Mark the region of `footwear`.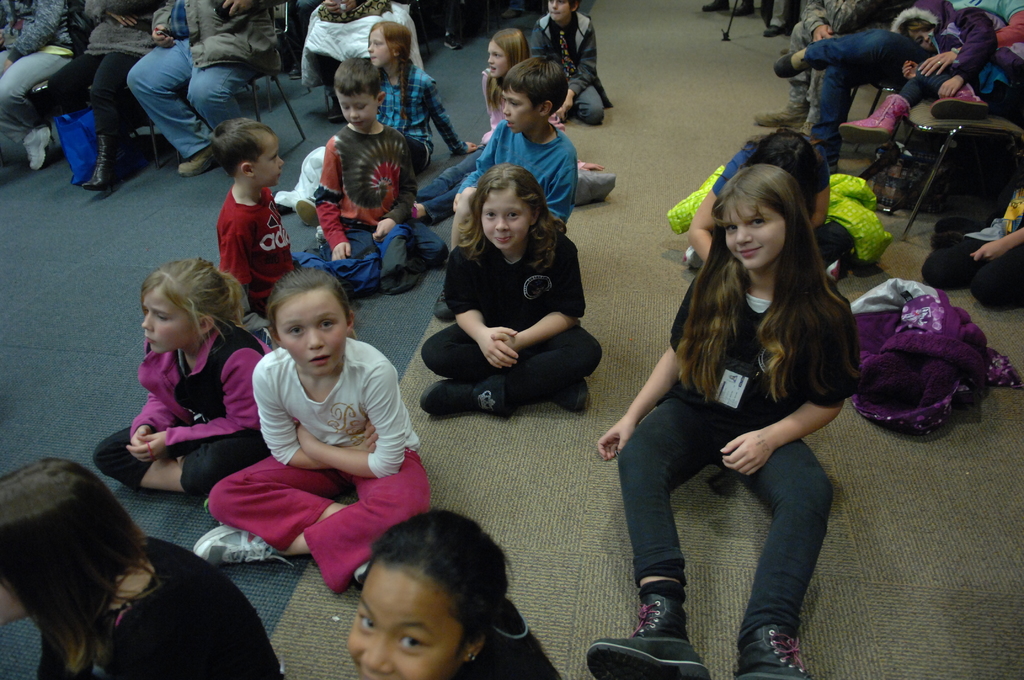
Region: 25,128,51,166.
